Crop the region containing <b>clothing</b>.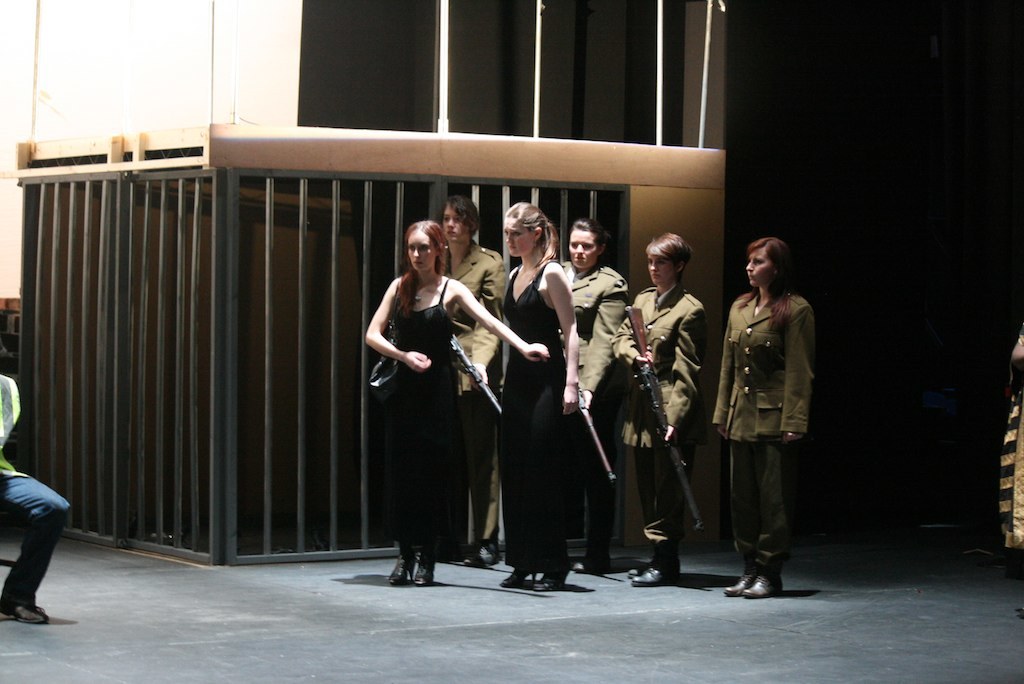
Crop region: bbox=(622, 286, 704, 532).
